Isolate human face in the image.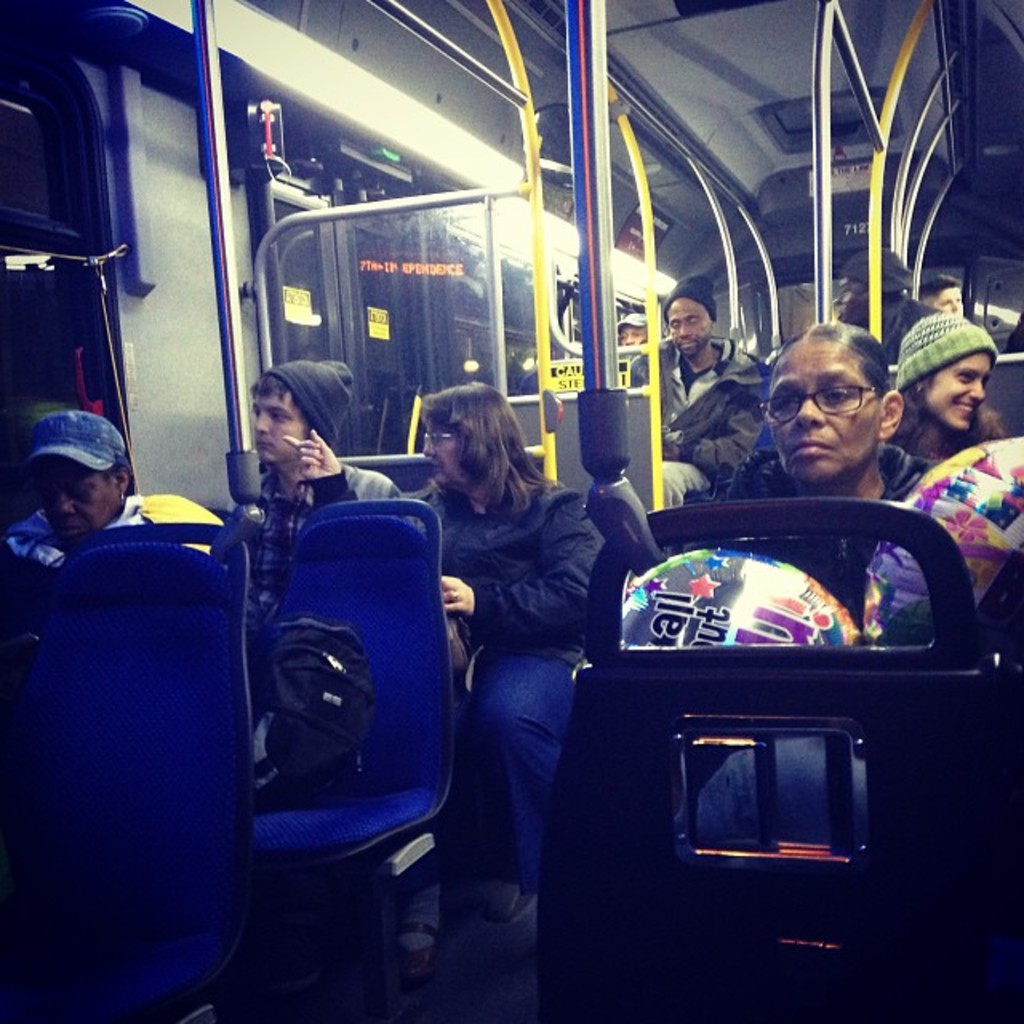
Isolated region: locate(666, 293, 707, 360).
